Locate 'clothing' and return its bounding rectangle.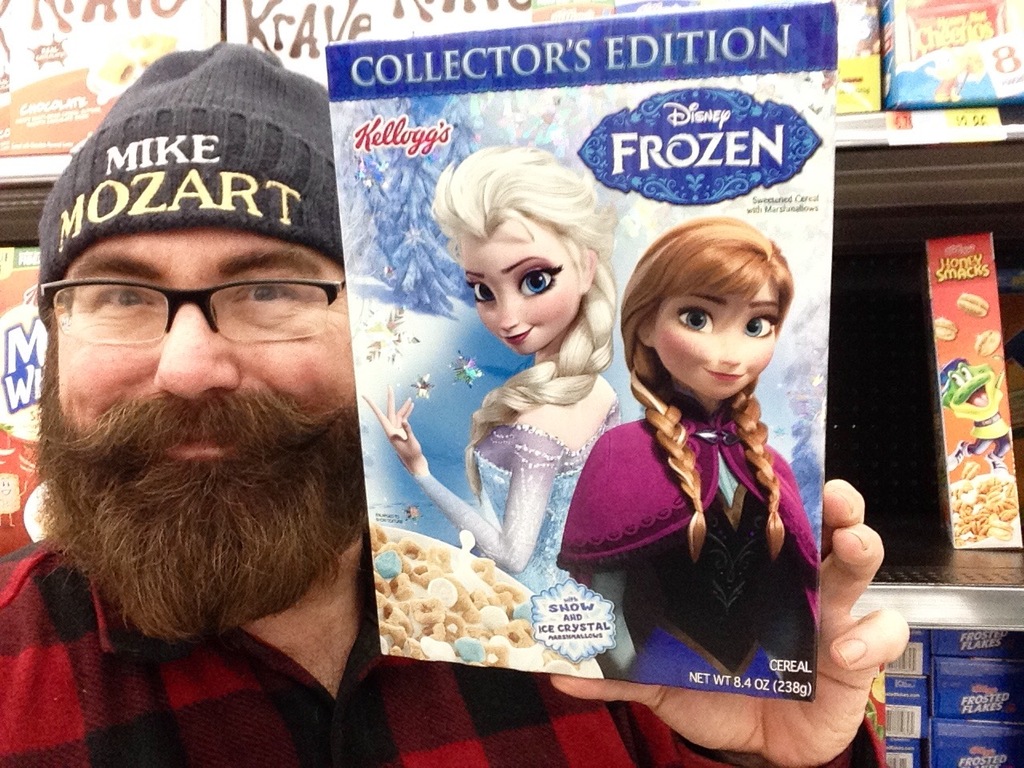
(0, 534, 890, 767).
